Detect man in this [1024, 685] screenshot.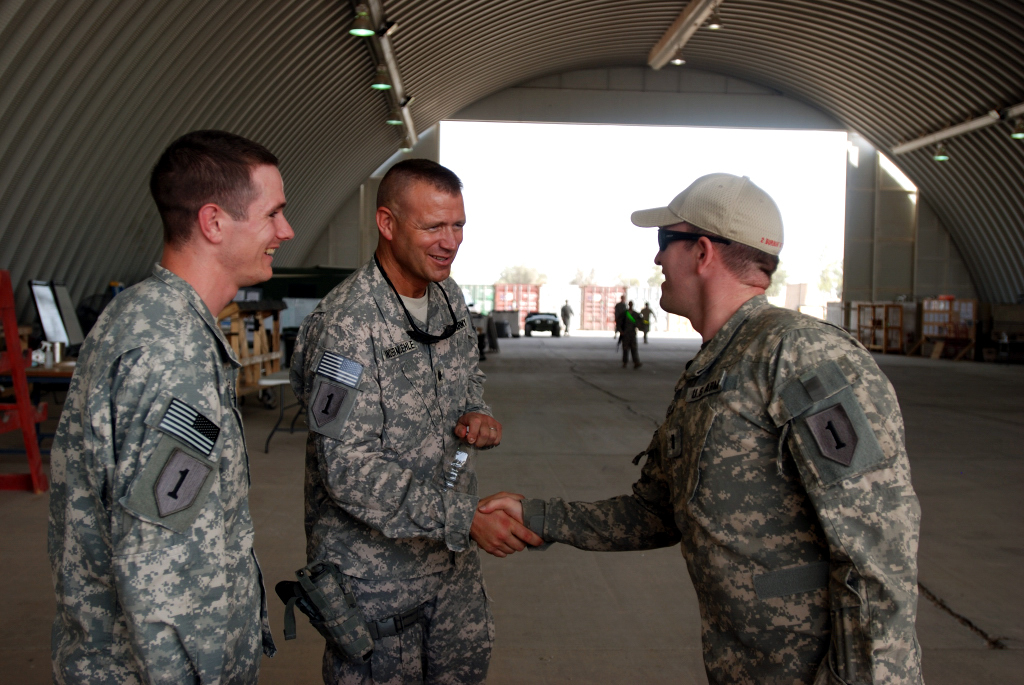
Detection: BBox(611, 293, 628, 326).
